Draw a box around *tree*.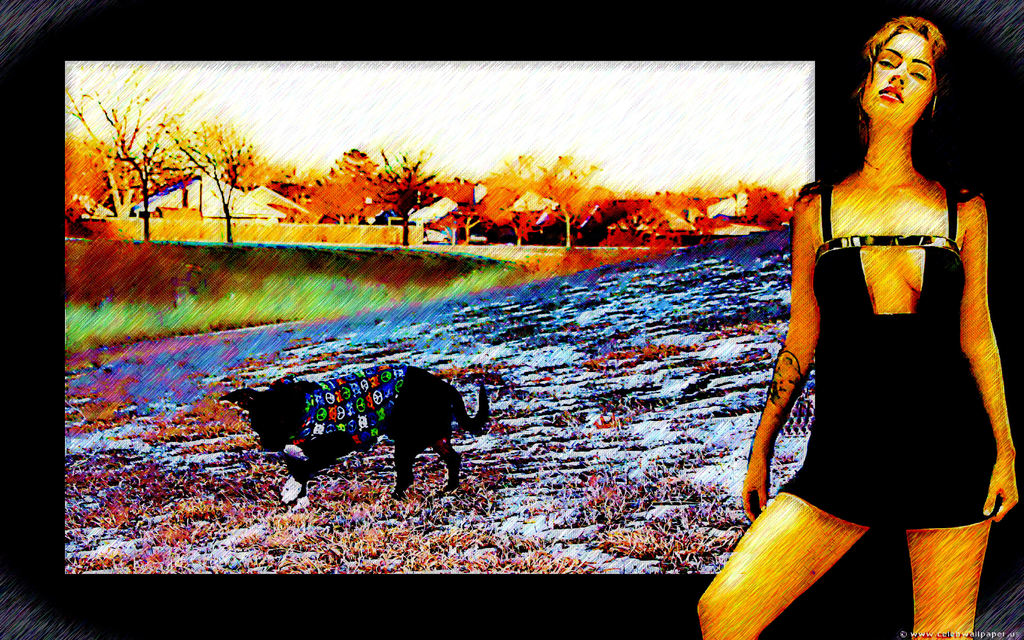
l=724, t=176, r=802, b=254.
